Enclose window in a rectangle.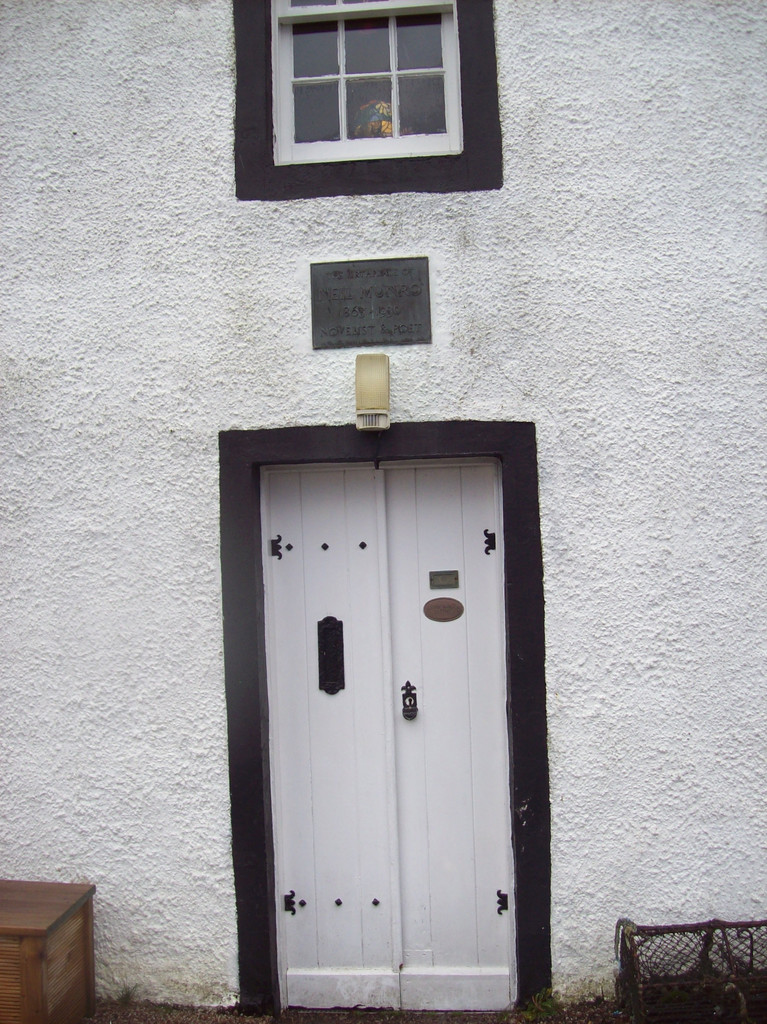
(236, 0, 498, 196).
